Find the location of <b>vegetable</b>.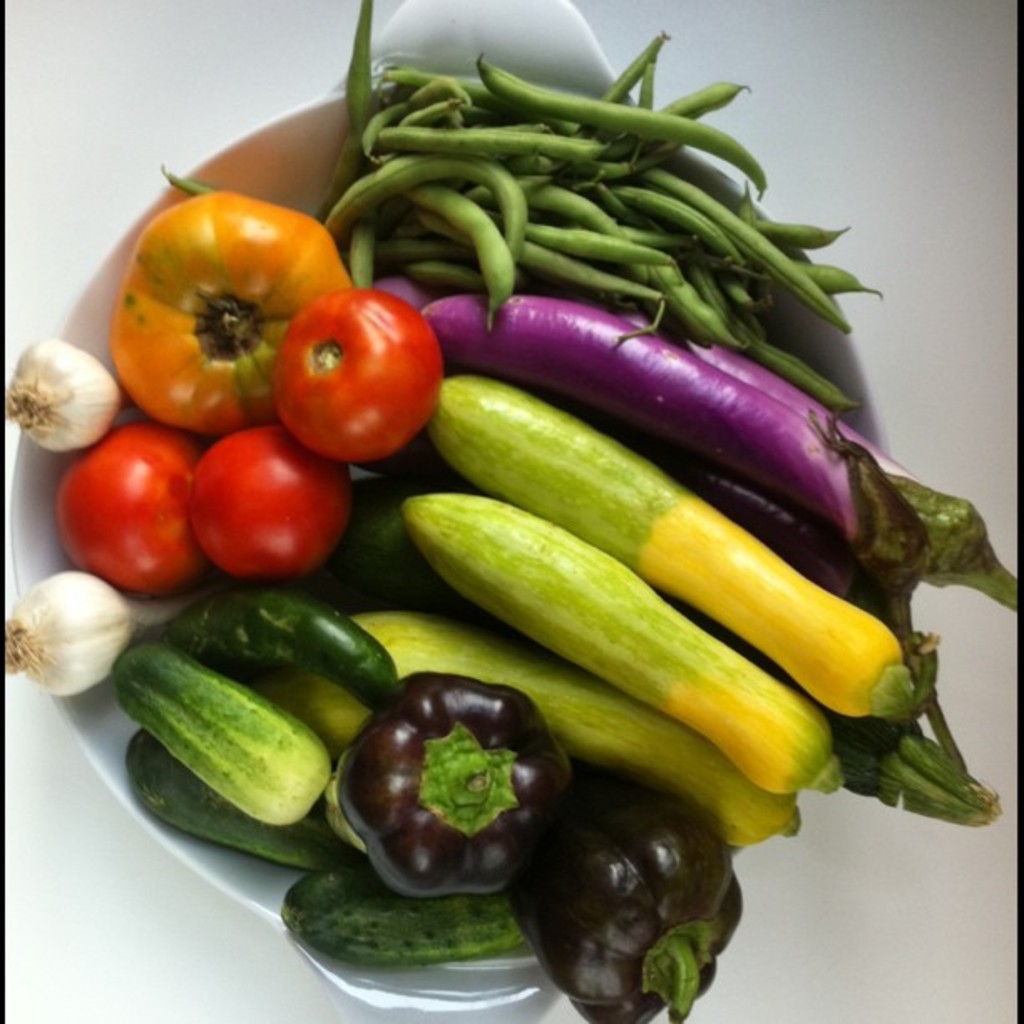
Location: (left=119, top=639, right=336, bottom=822).
